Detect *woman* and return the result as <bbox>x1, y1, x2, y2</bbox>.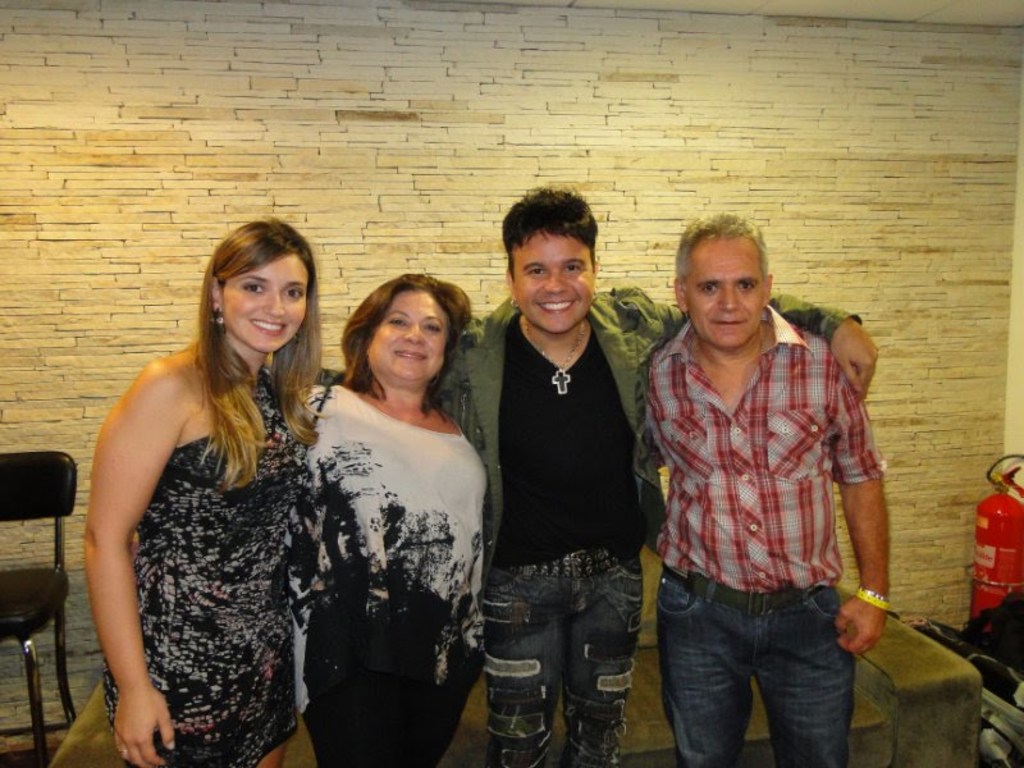
<bbox>87, 221, 328, 767</bbox>.
